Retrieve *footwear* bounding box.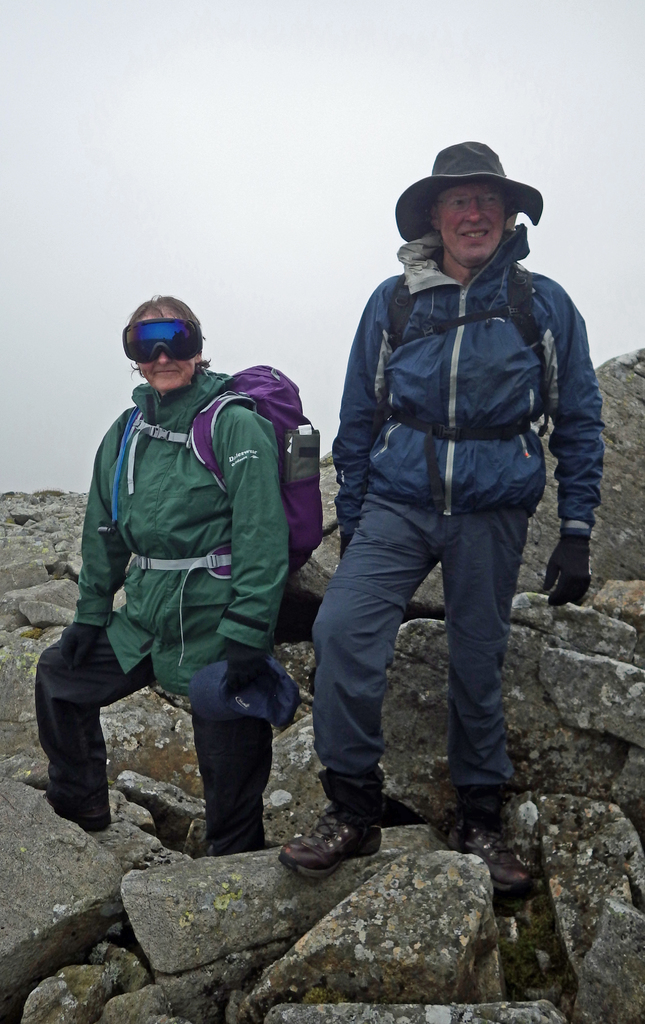
Bounding box: 451, 831, 535, 896.
